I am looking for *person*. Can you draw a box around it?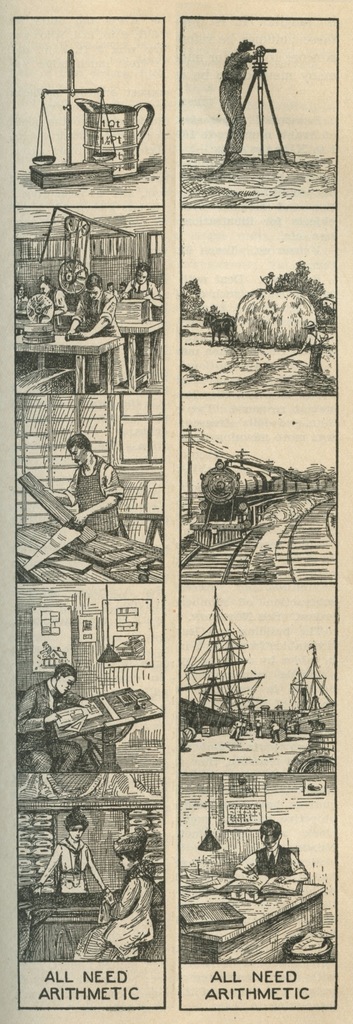
Sure, the bounding box is box(20, 662, 78, 767).
